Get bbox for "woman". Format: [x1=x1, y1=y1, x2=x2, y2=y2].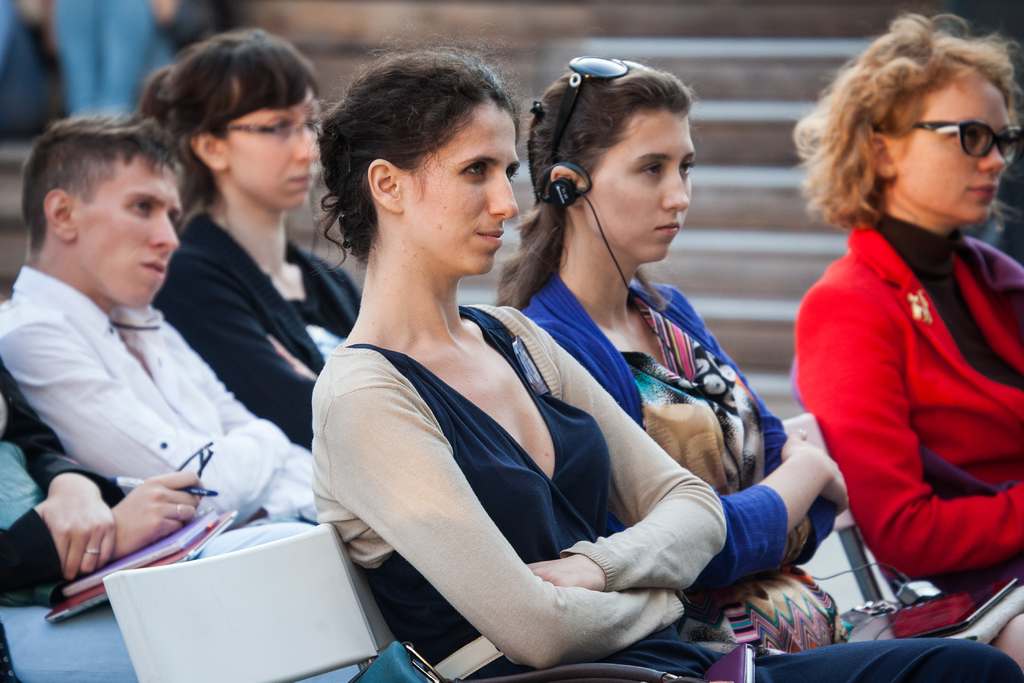
[x1=776, y1=1, x2=1023, y2=682].
